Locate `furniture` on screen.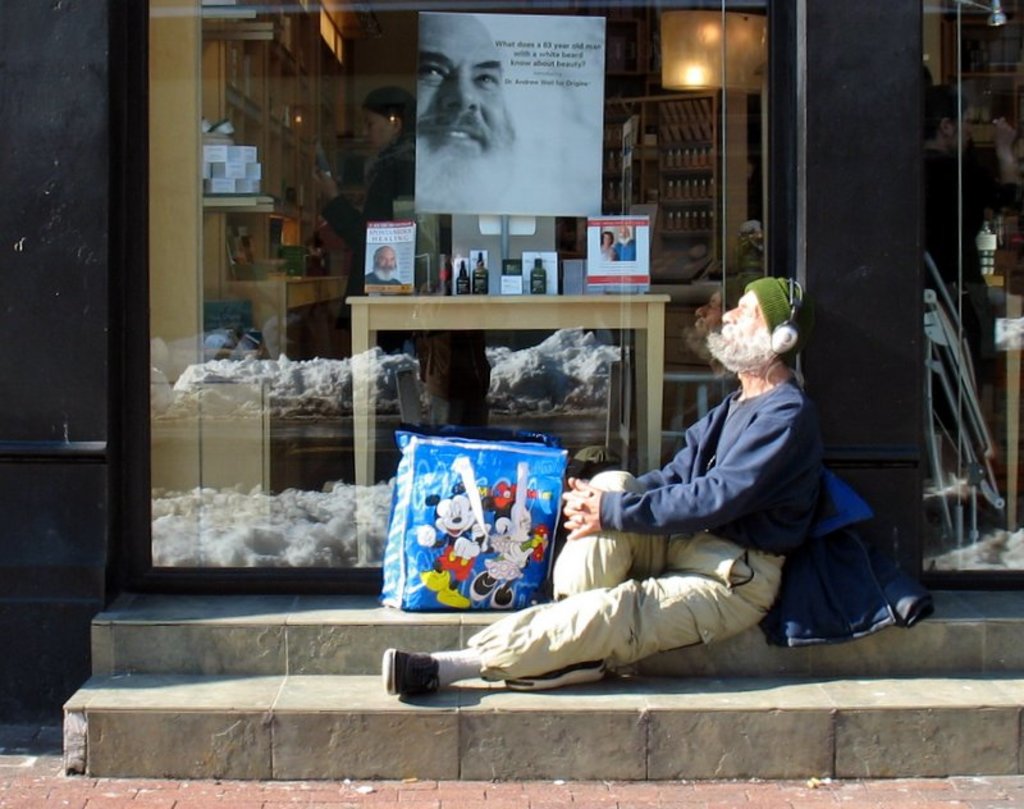
On screen at BBox(946, 0, 1023, 155).
